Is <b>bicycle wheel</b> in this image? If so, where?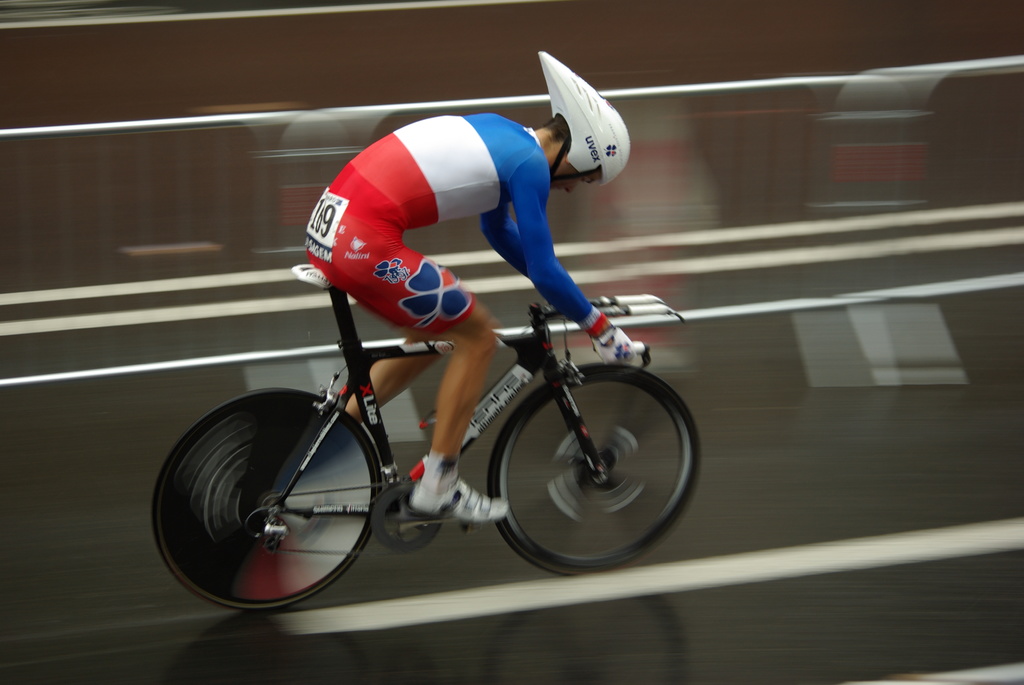
Yes, at 489:361:703:578.
